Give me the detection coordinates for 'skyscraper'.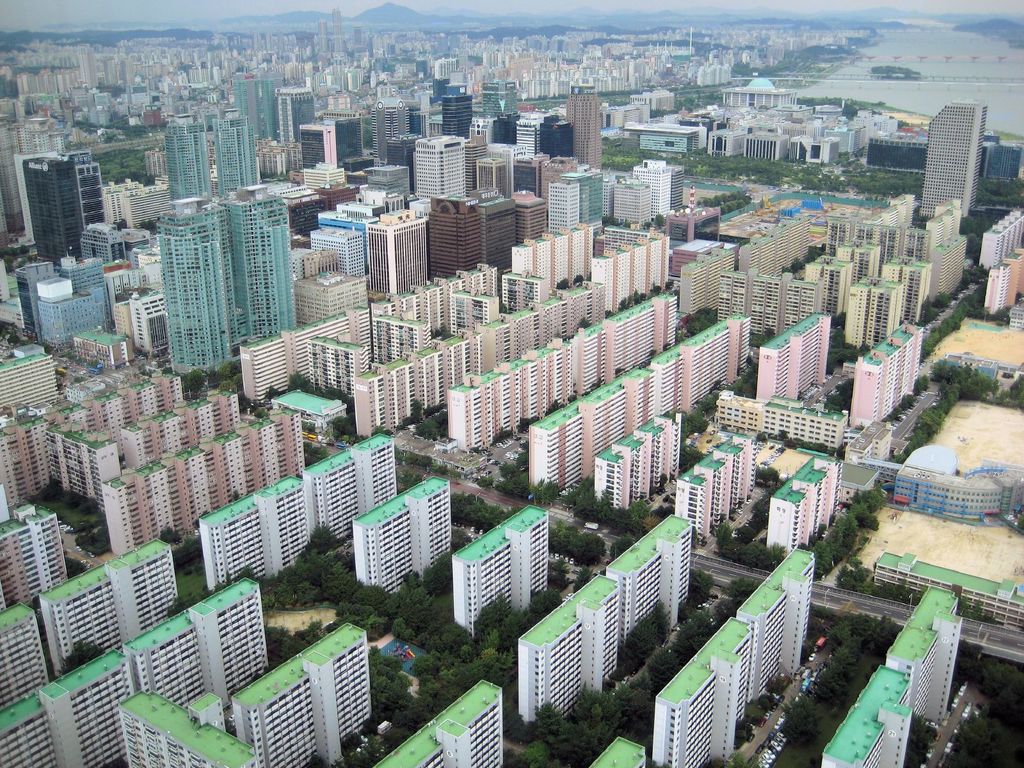
l=648, t=312, r=741, b=412.
